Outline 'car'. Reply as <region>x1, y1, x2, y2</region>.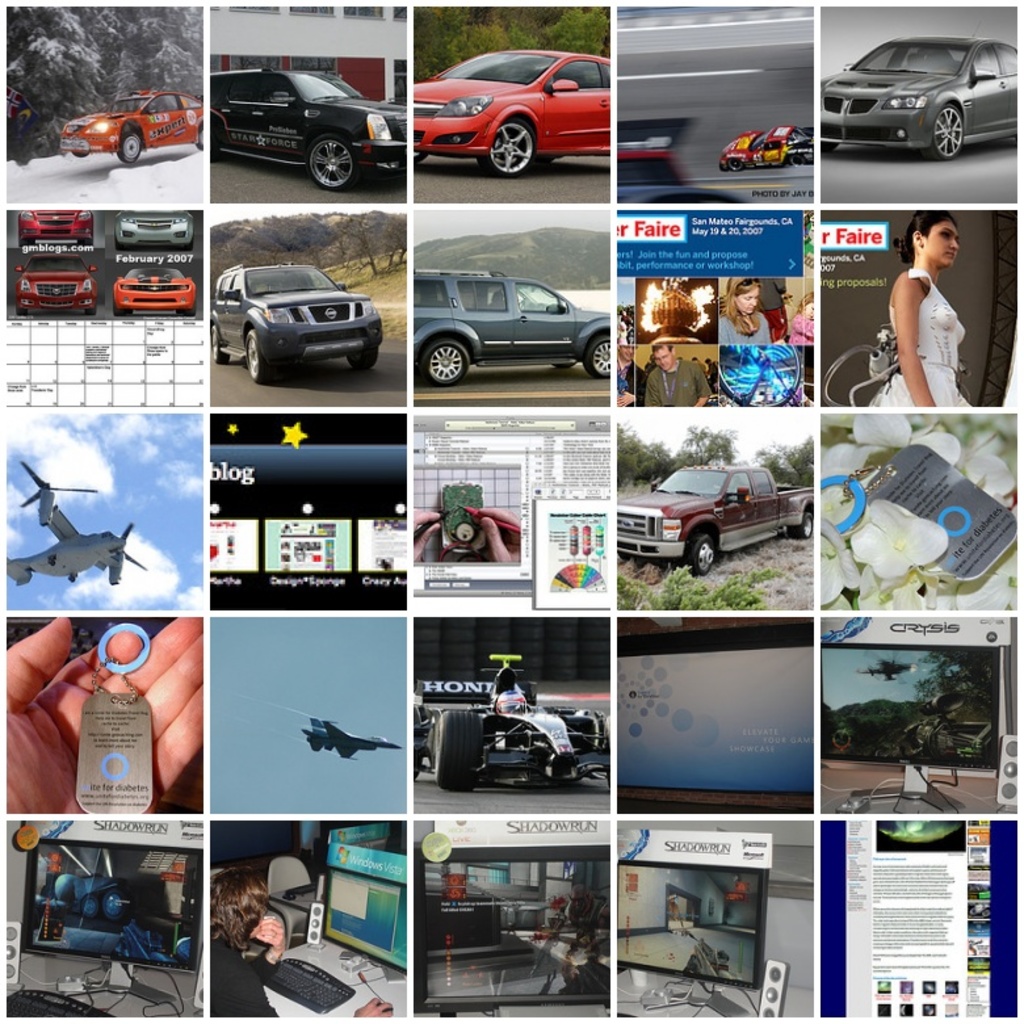
<region>818, 35, 1023, 163</region>.
